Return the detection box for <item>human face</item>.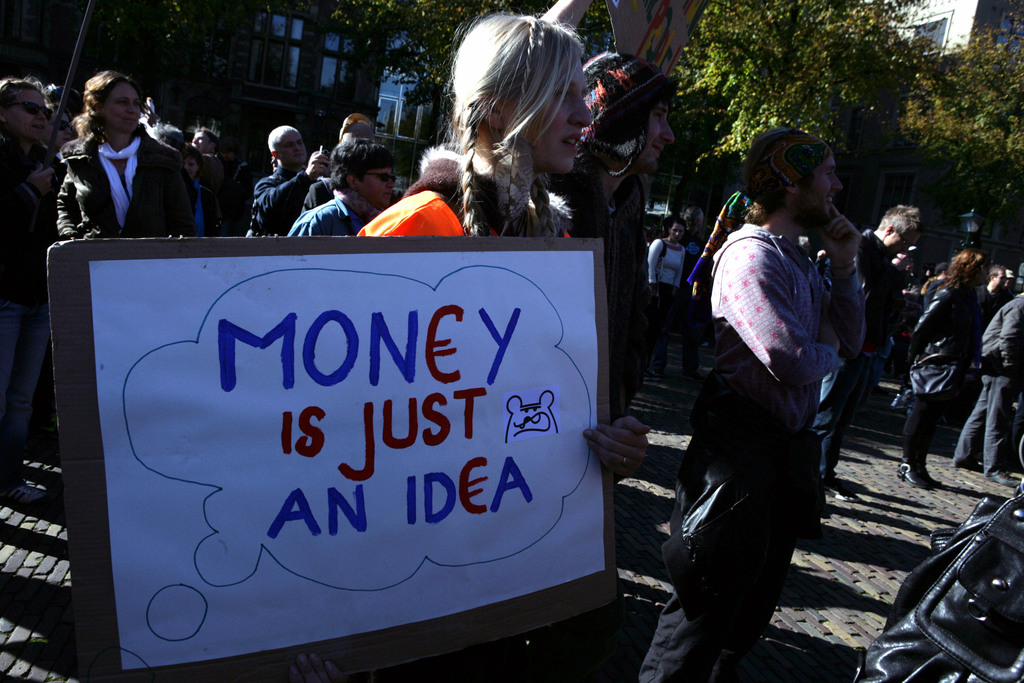
191:130:209:152.
